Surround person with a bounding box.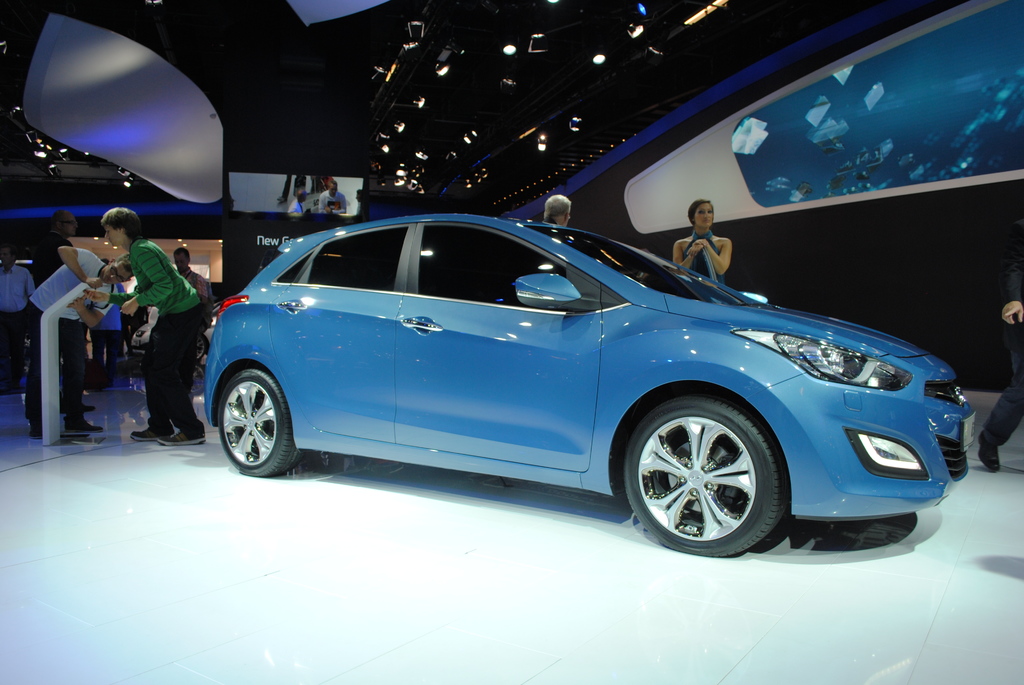
0,232,31,317.
